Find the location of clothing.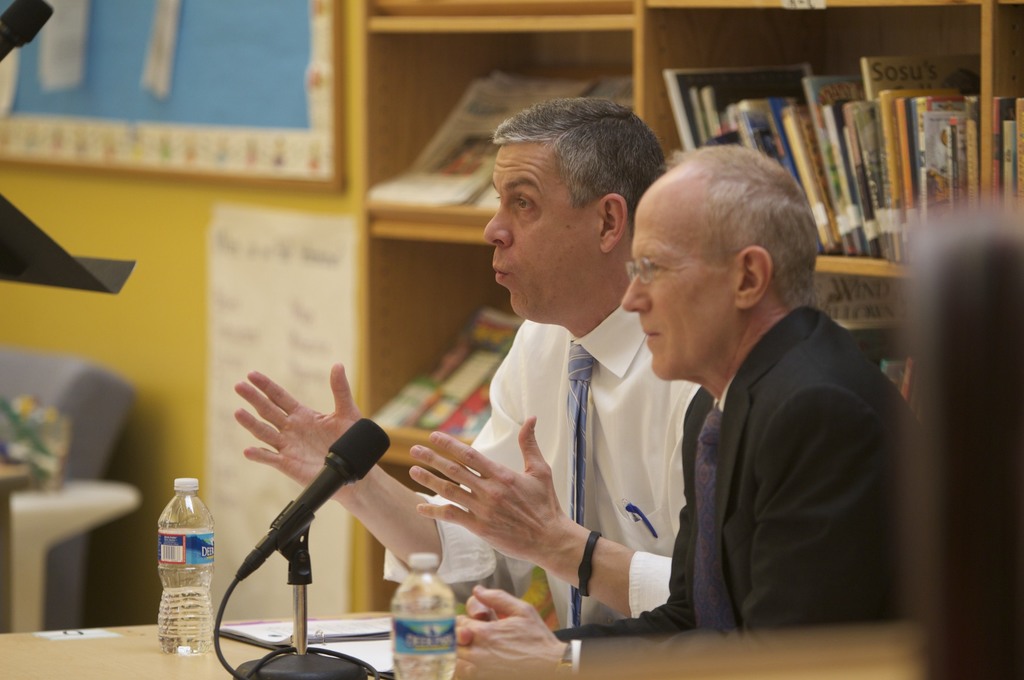
Location: (x1=369, y1=319, x2=708, y2=622).
